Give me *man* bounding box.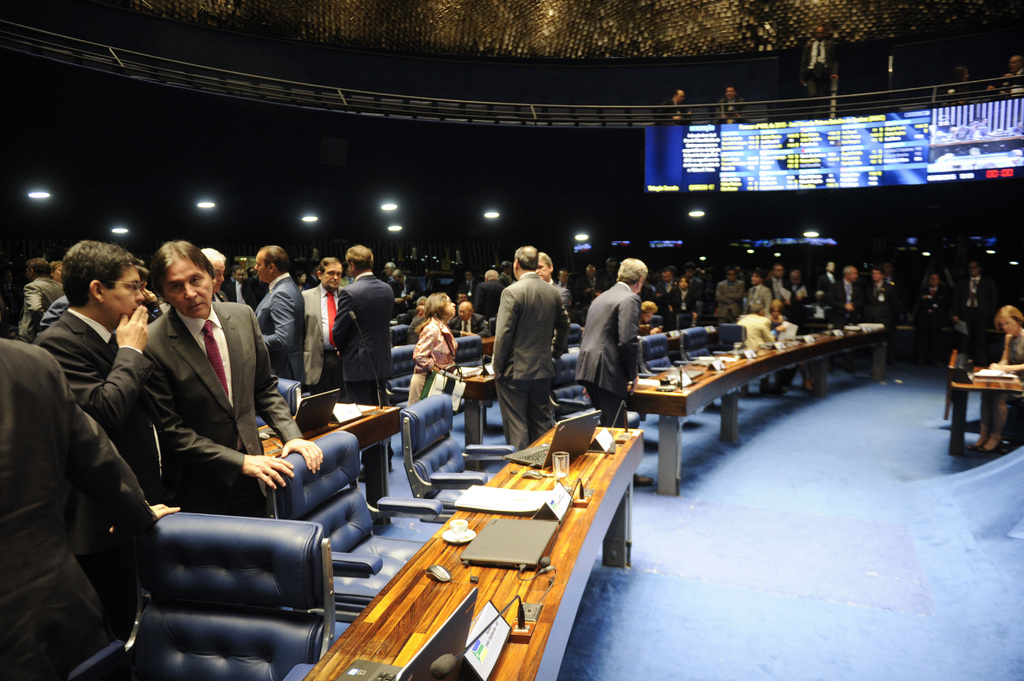
BBox(0, 338, 183, 680).
